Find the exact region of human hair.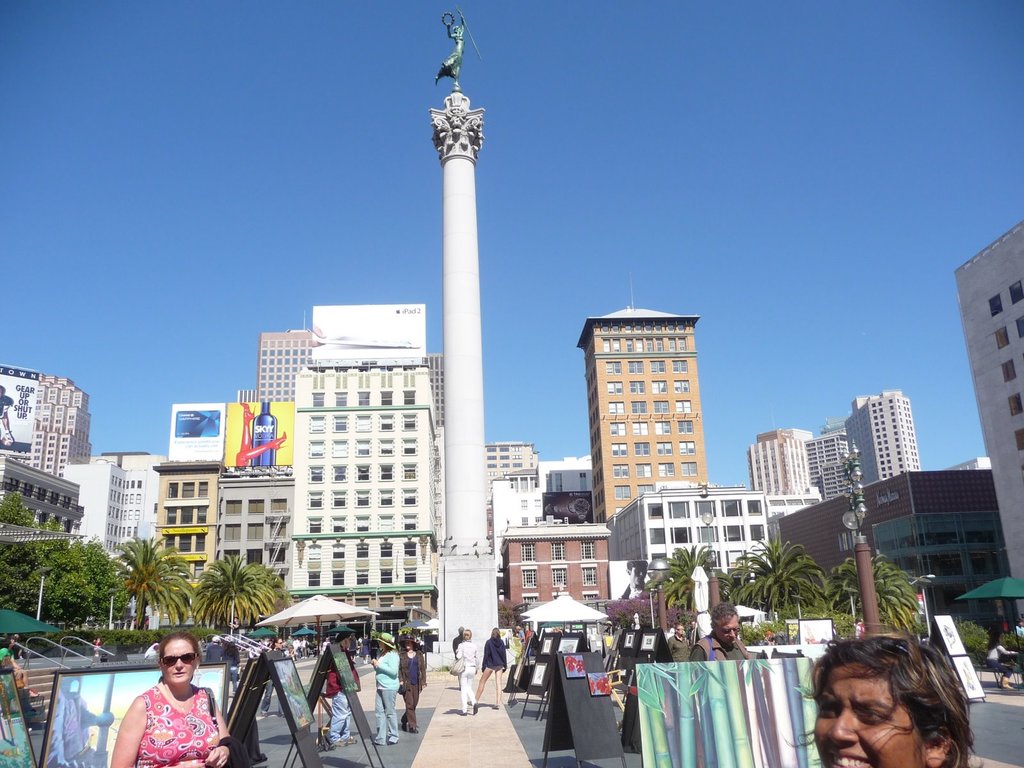
Exact region: 492:628:502:639.
